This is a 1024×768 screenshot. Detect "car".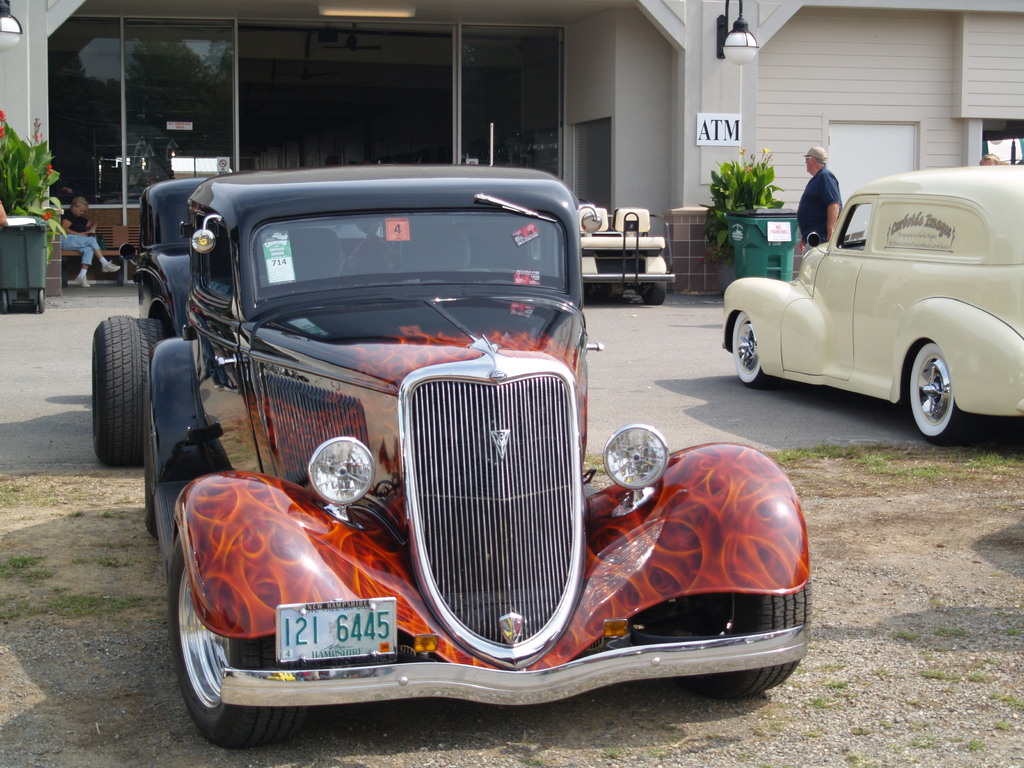
<region>86, 173, 212, 468</region>.
